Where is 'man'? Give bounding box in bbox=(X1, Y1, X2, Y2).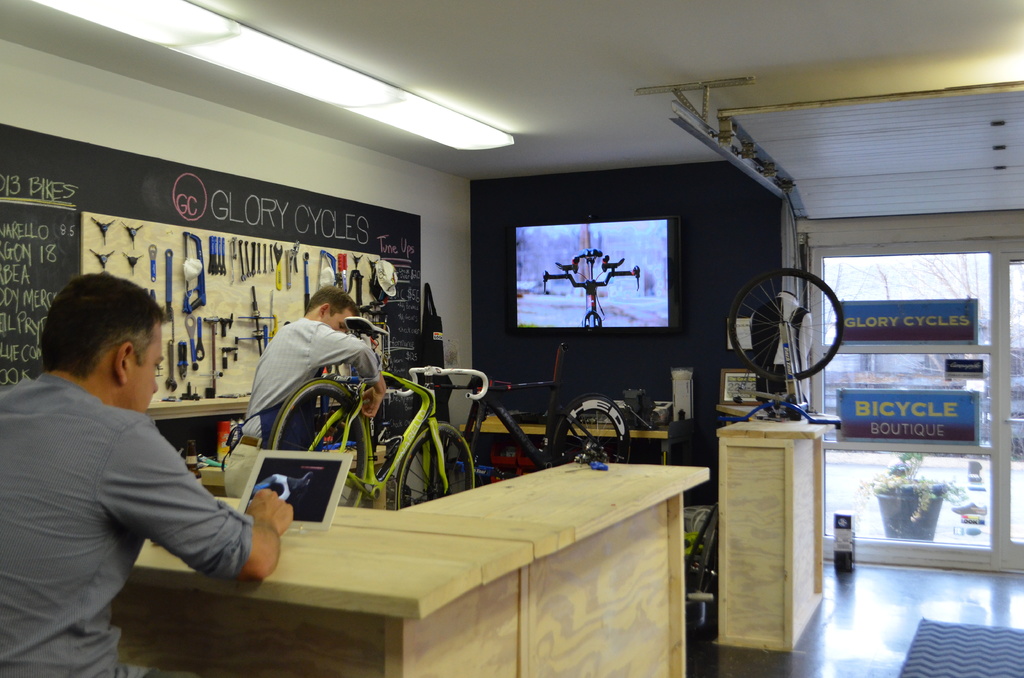
bbox=(223, 282, 387, 499).
